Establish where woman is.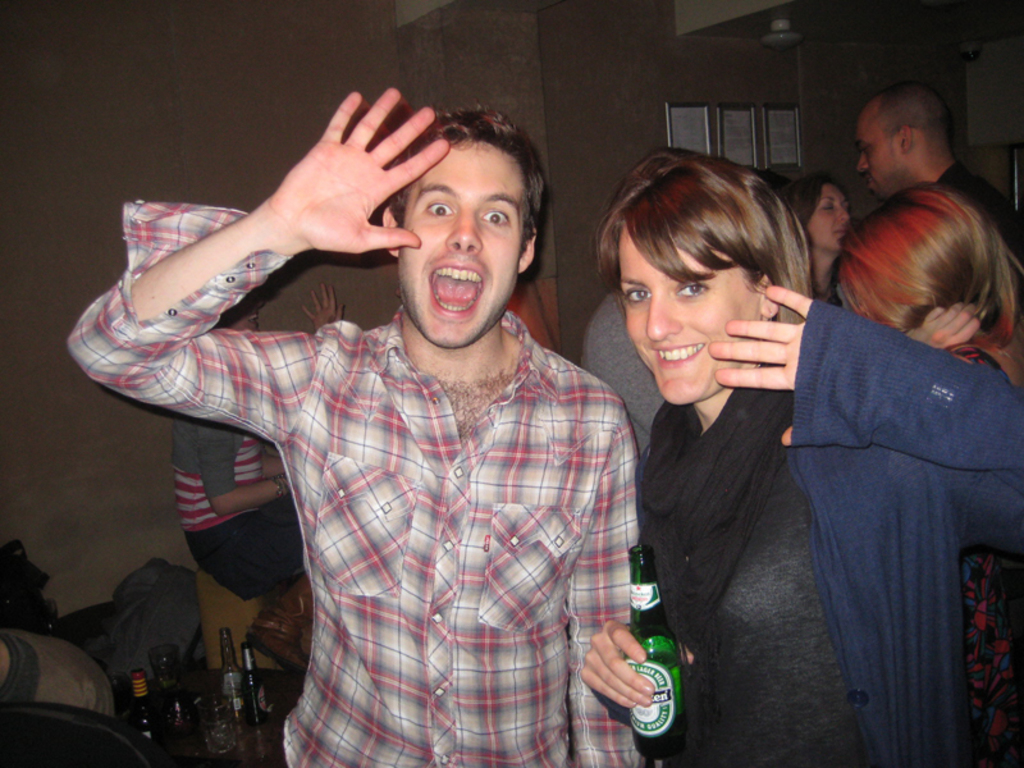
Established at <bbox>177, 269, 349, 607</bbox>.
